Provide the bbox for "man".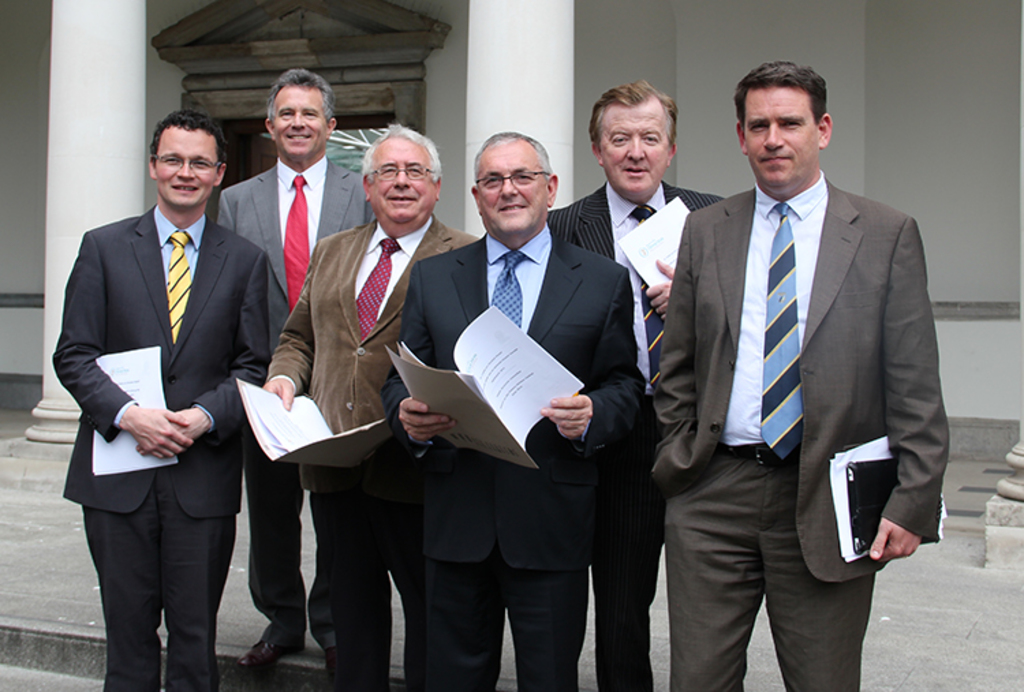
377:128:650:691.
